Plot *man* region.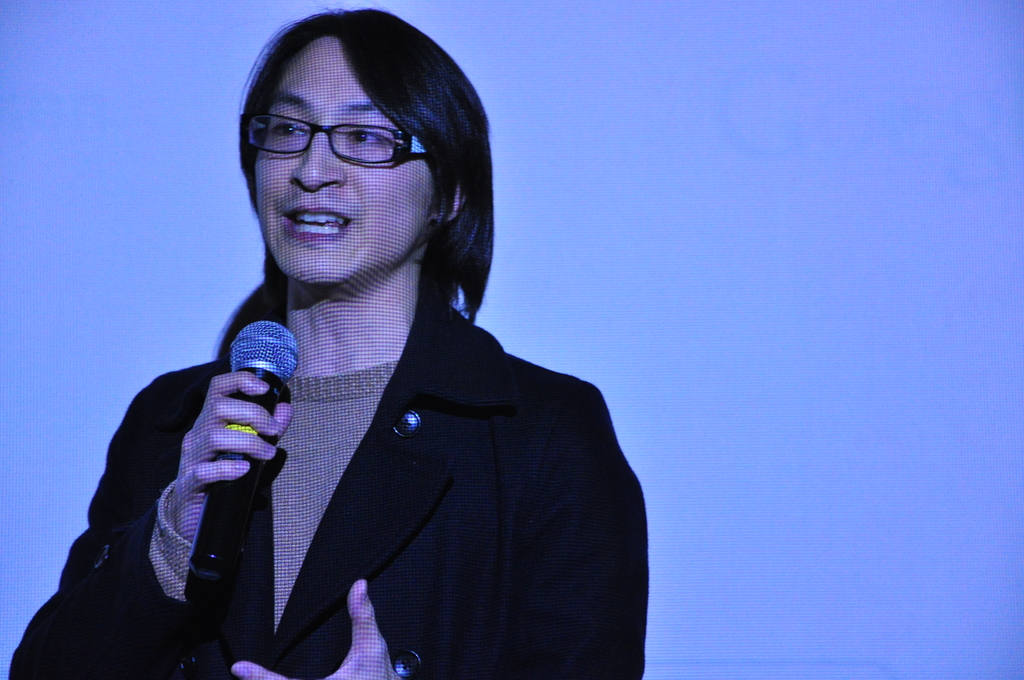
Plotted at 58,15,672,679.
